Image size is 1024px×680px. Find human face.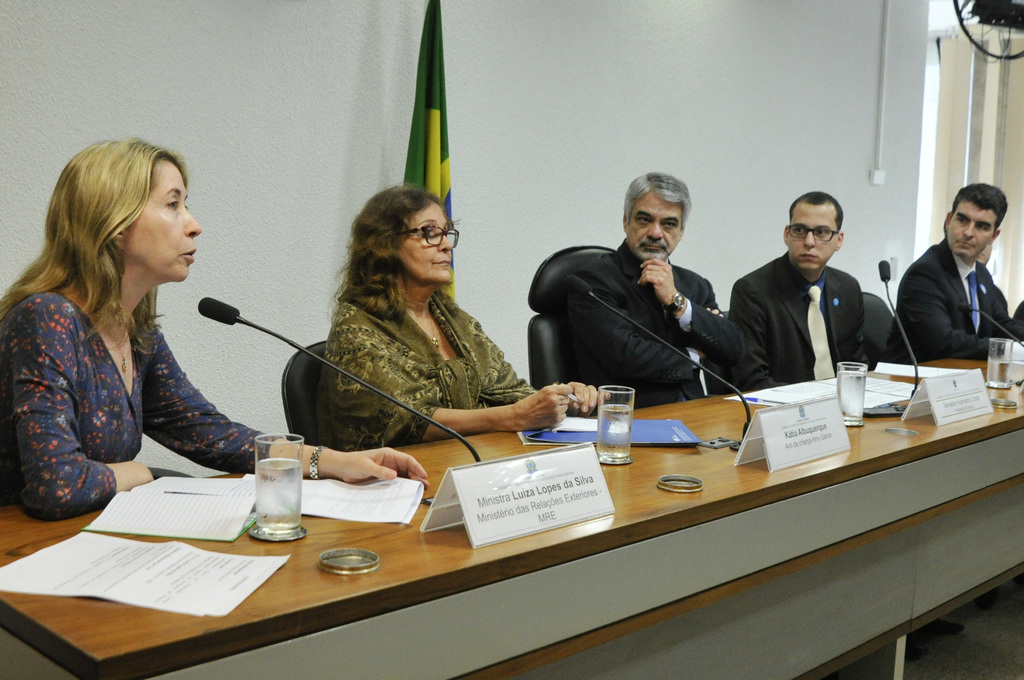
629:193:680:259.
